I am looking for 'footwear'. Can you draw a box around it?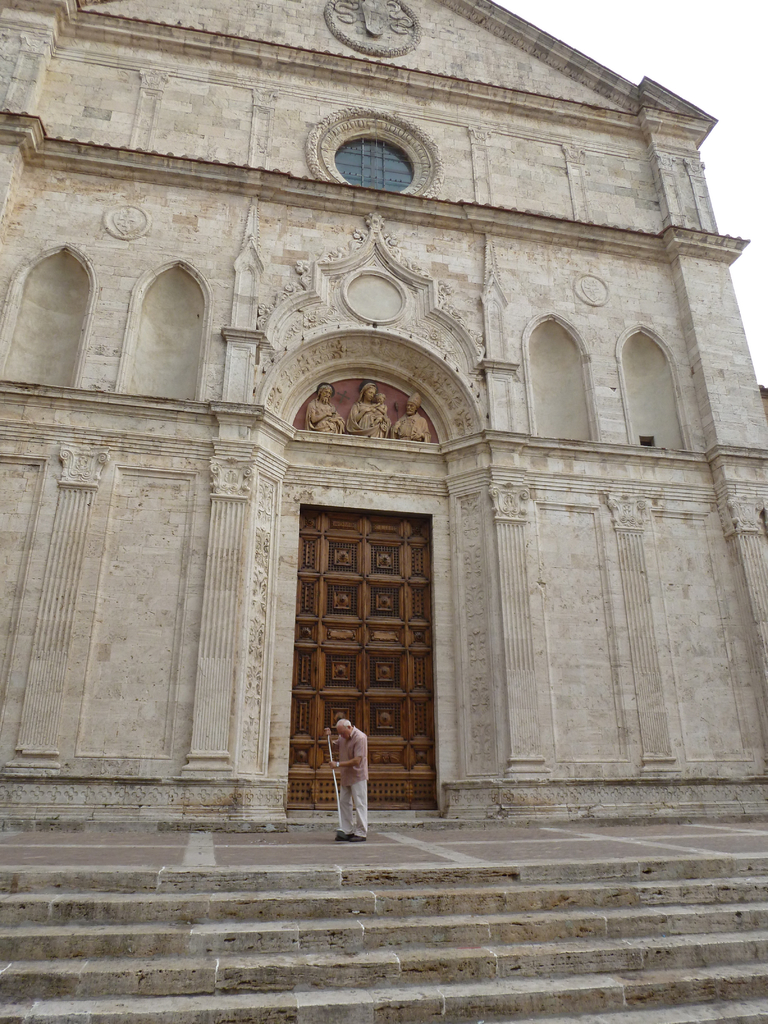
Sure, the bounding box is x1=348, y1=835, x2=365, y2=844.
